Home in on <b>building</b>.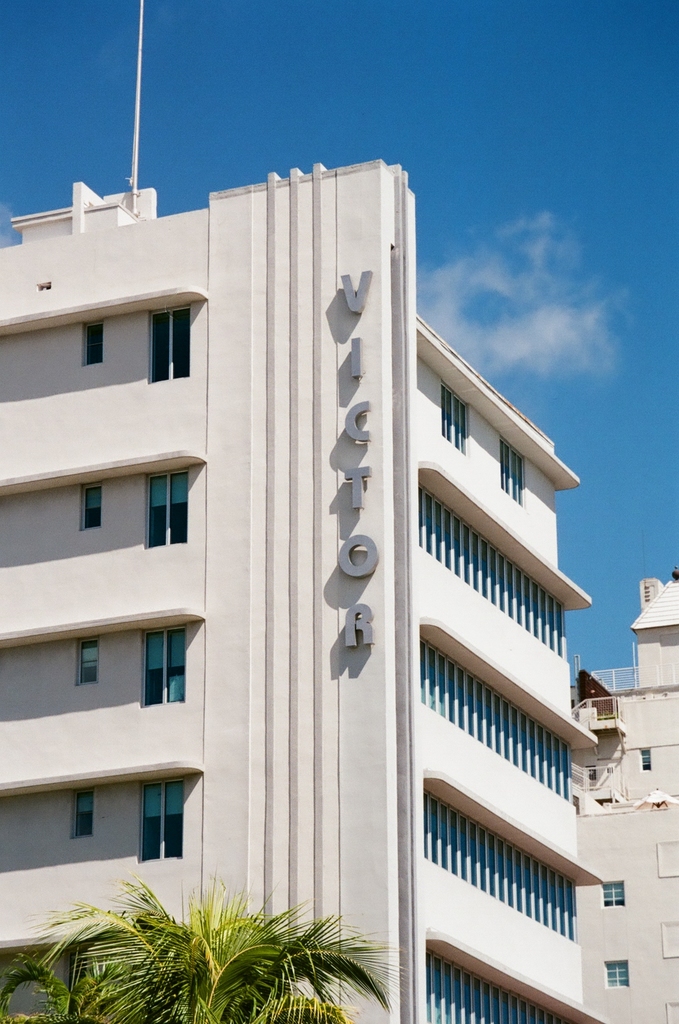
Homed in at [568,563,678,1023].
